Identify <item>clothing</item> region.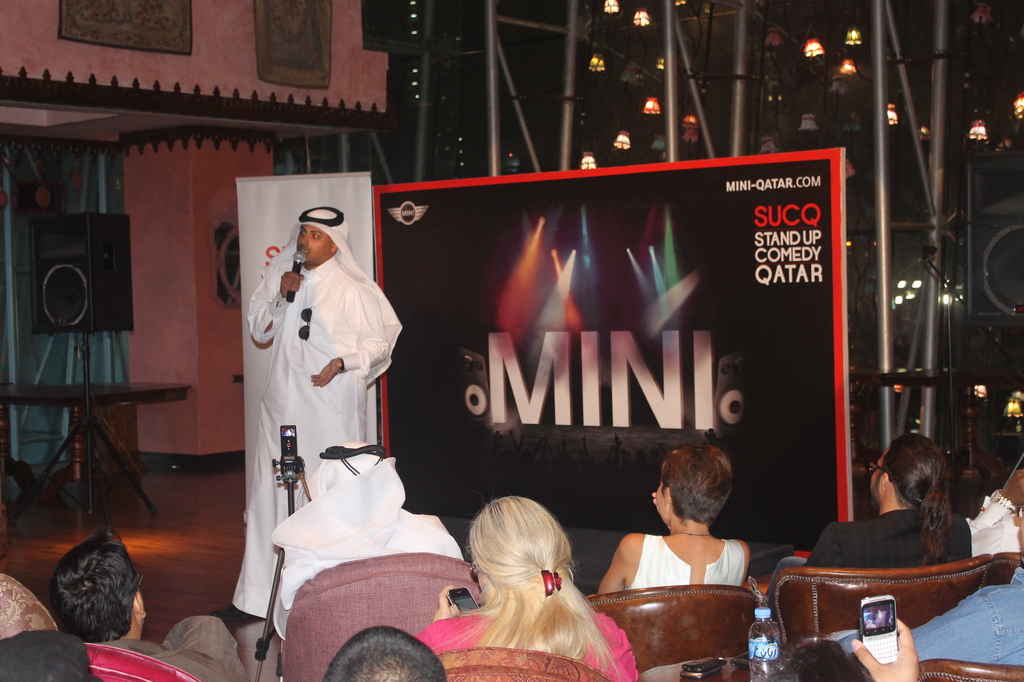
Region: region(966, 489, 1023, 564).
